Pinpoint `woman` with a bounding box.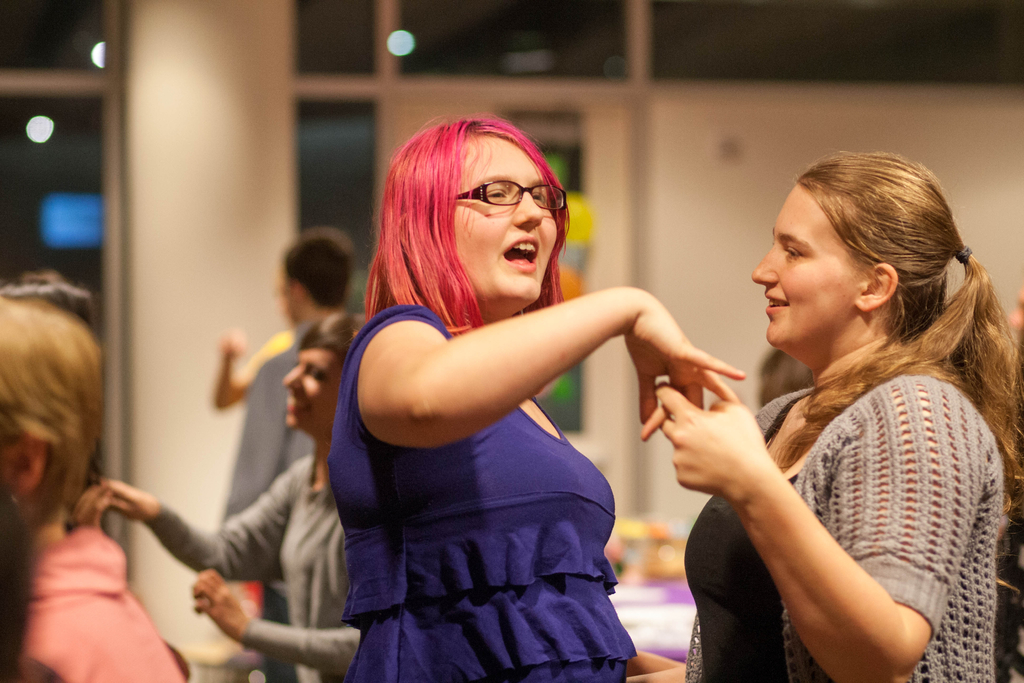
[649,151,1023,680].
